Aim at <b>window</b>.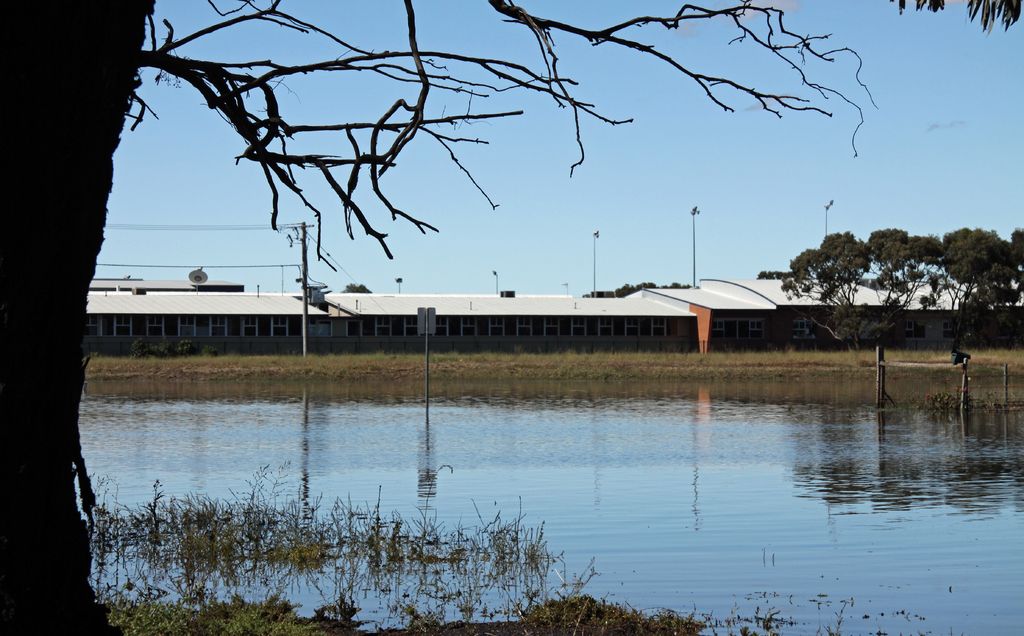
Aimed at bbox(303, 319, 328, 336).
